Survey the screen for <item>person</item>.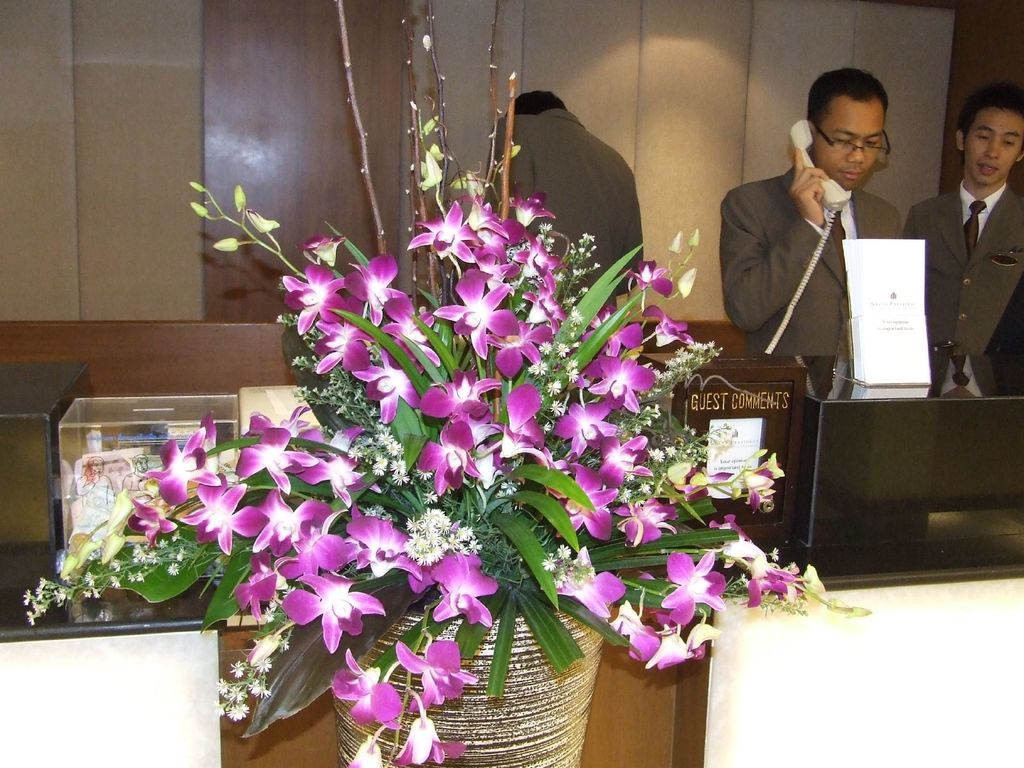
Survey found: (910, 85, 1014, 428).
